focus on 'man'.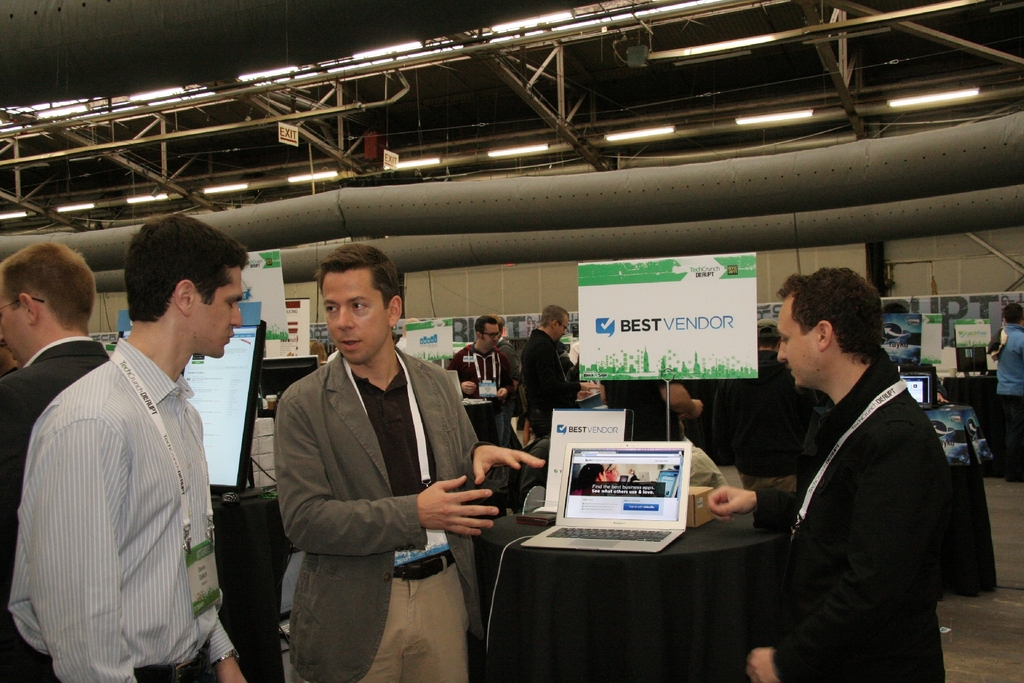
Focused at 596:377:730:488.
